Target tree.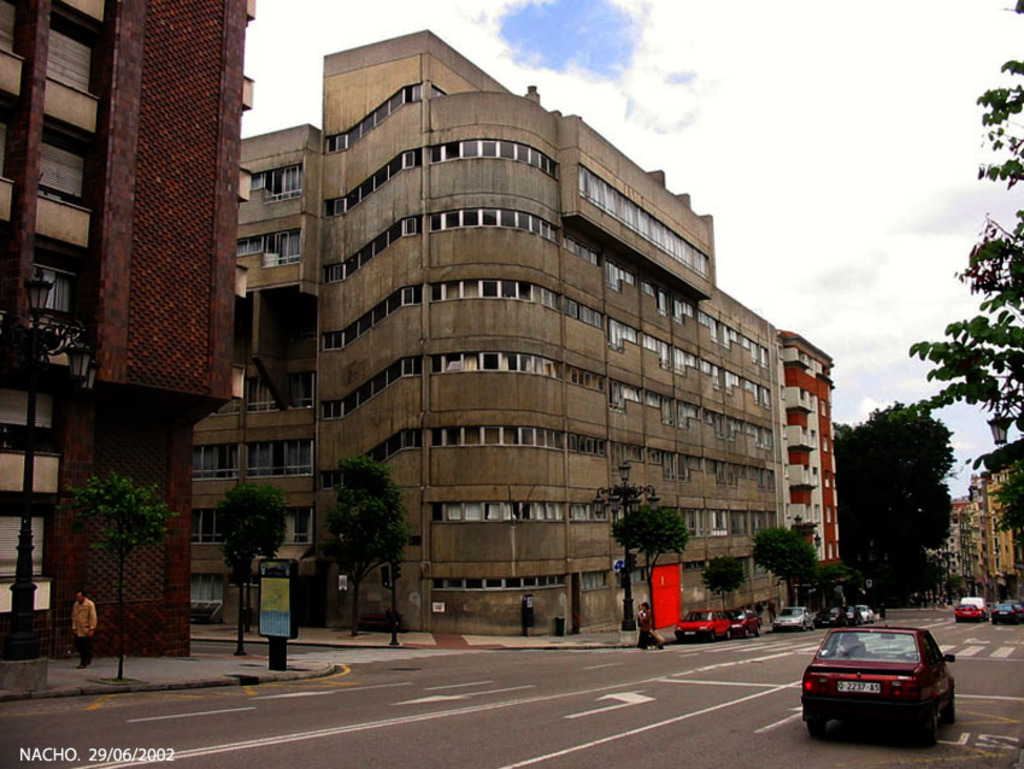
Target region: 701,548,747,620.
